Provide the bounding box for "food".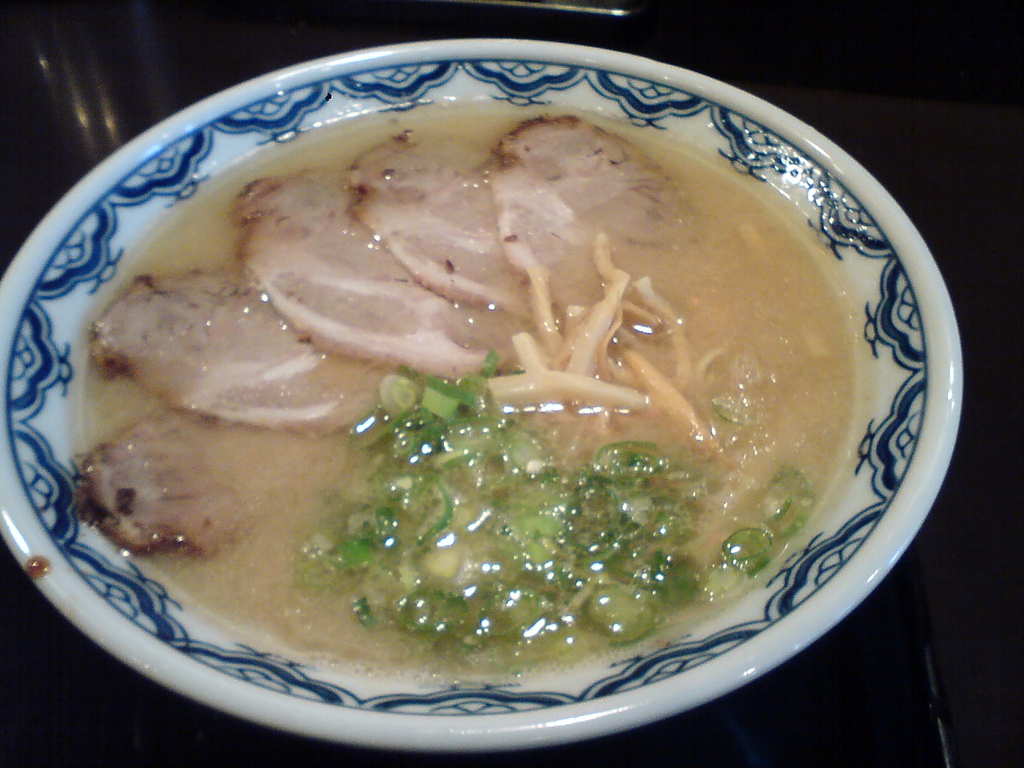
x1=67, y1=93, x2=858, y2=680.
